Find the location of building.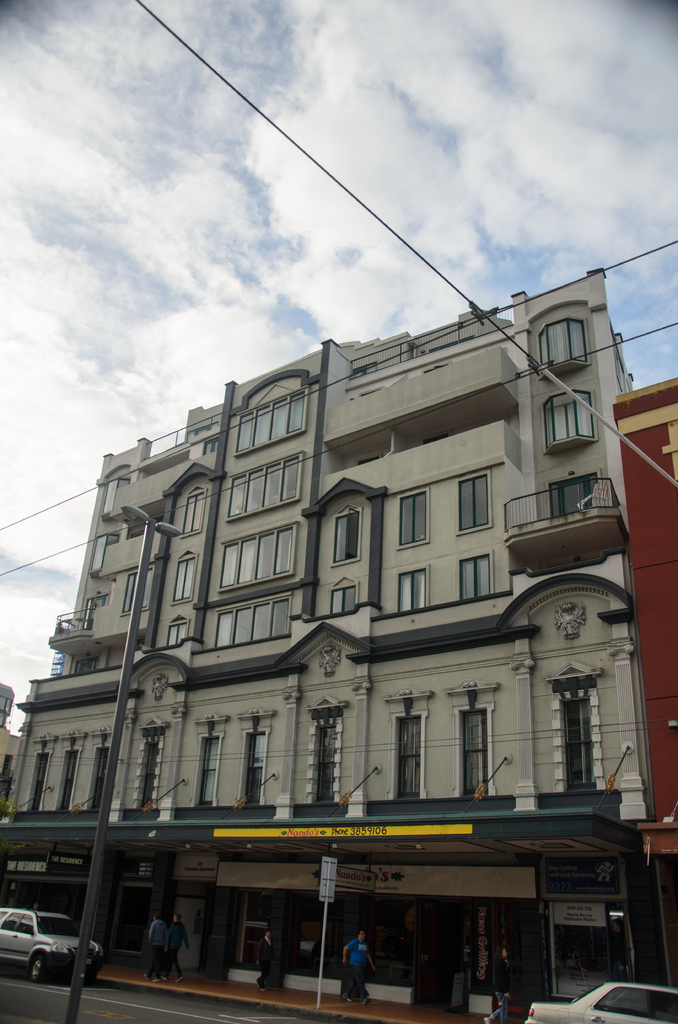
Location: left=1, top=218, right=663, bottom=959.
